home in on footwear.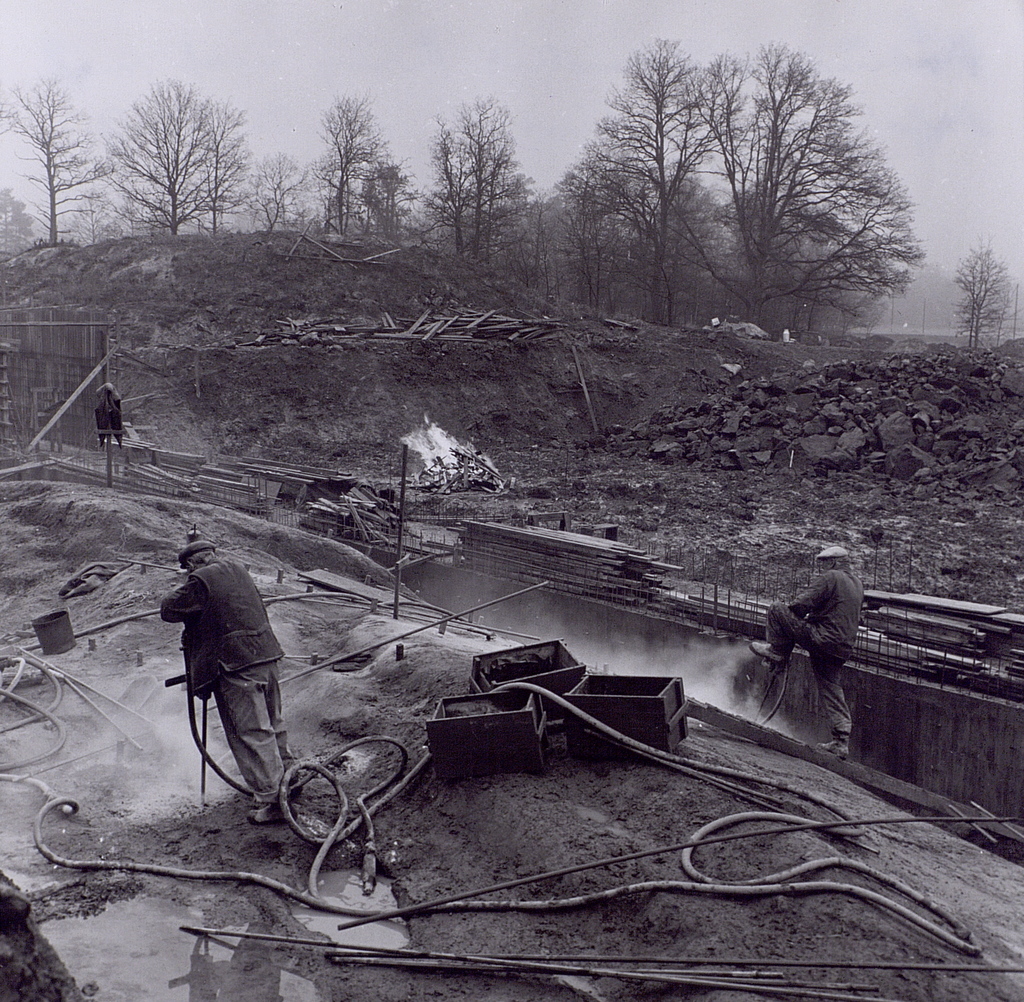
Homed in at detection(244, 793, 299, 825).
